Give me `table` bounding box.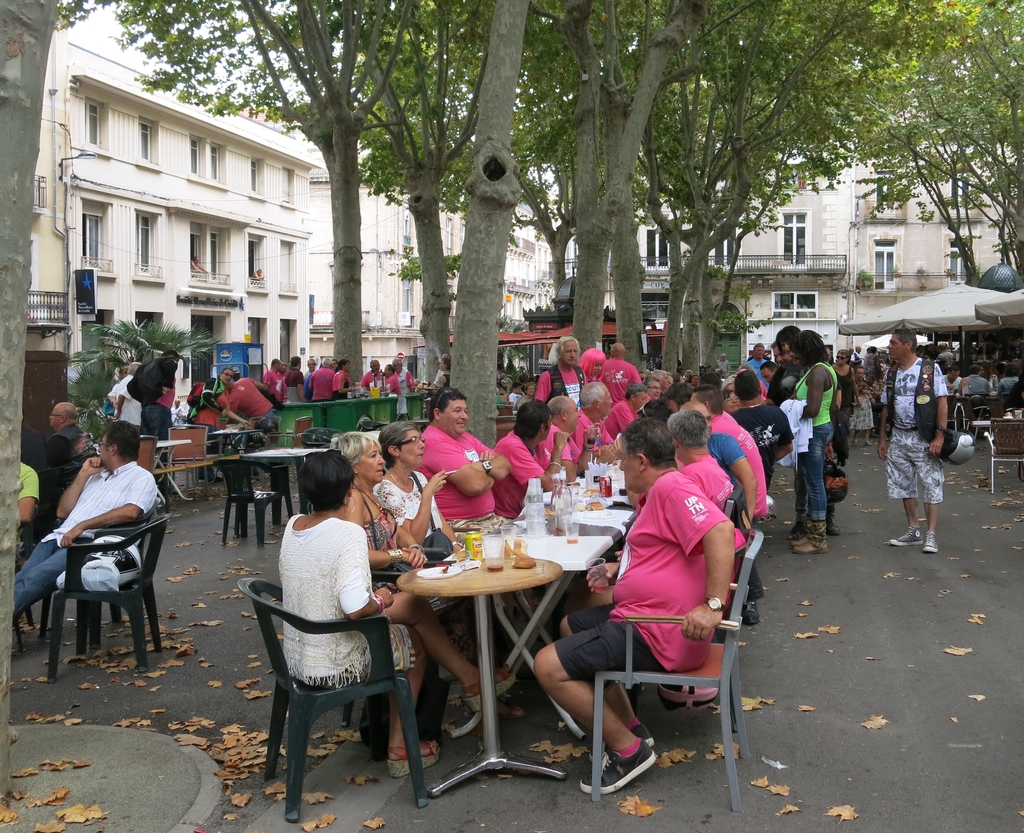
[x1=239, y1=446, x2=335, y2=538].
